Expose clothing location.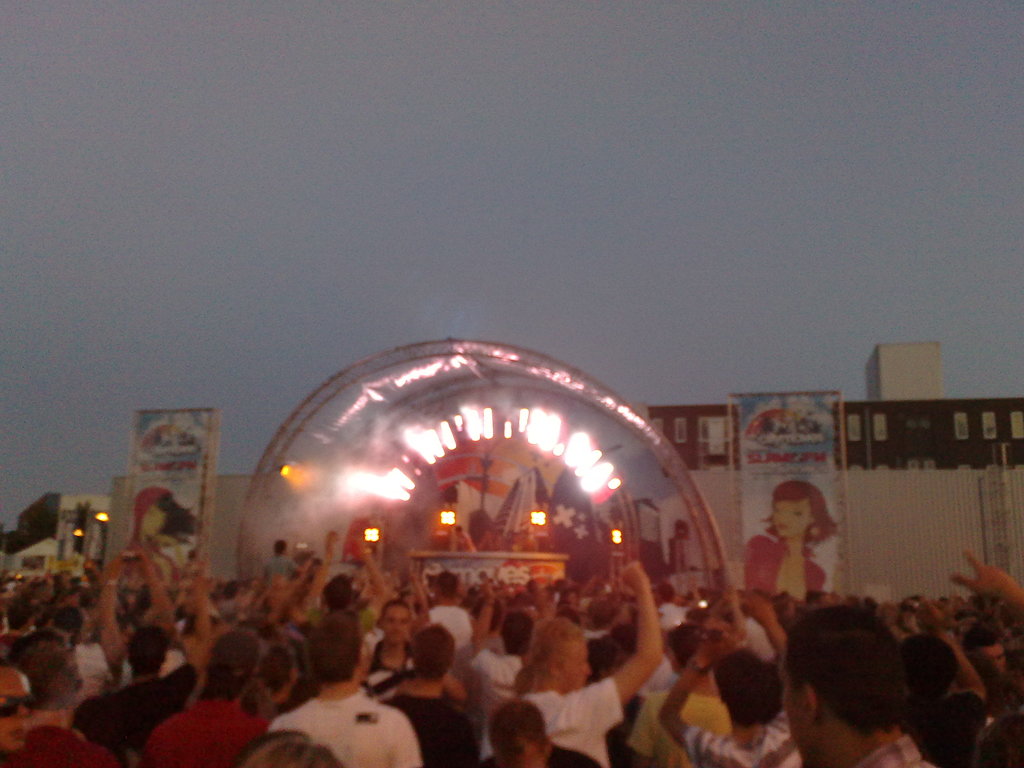
Exposed at {"x1": 305, "y1": 602, "x2": 385, "y2": 640}.
